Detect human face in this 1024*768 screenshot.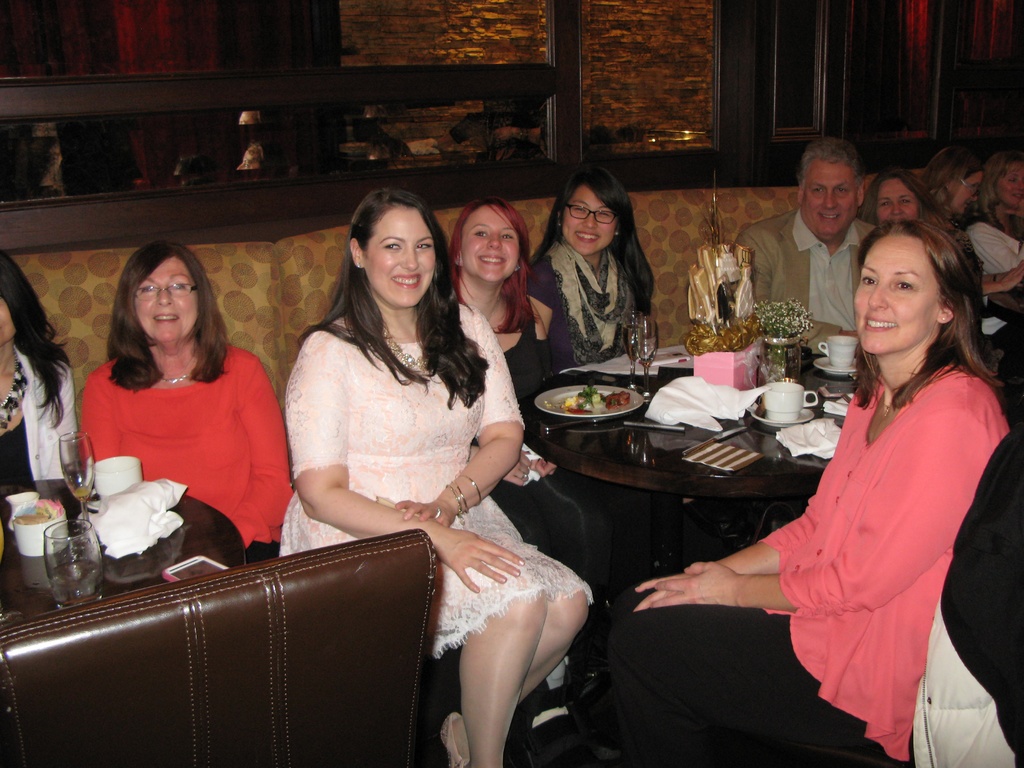
Detection: [136, 254, 198, 343].
